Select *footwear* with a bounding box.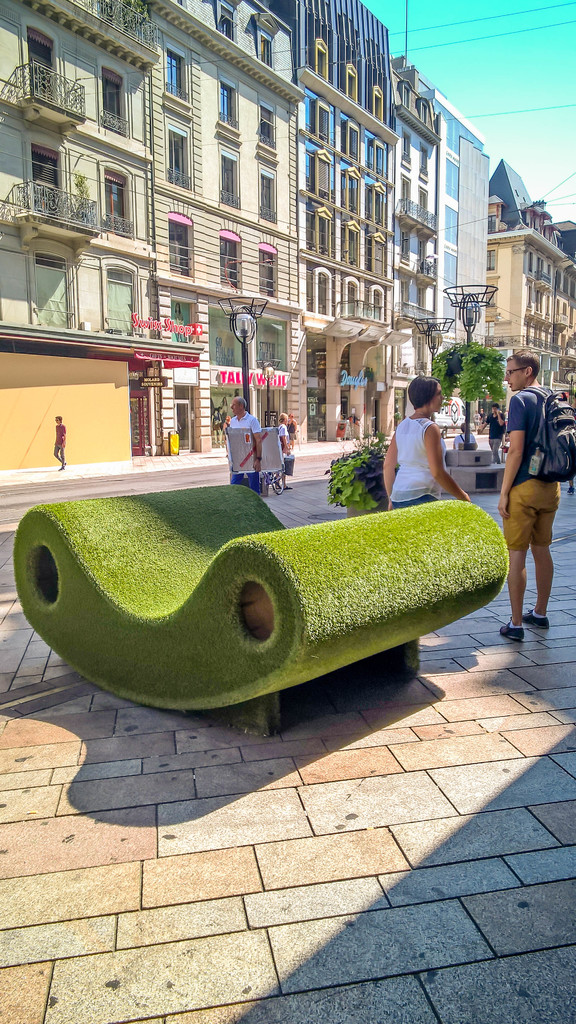
bbox=[285, 484, 292, 489].
